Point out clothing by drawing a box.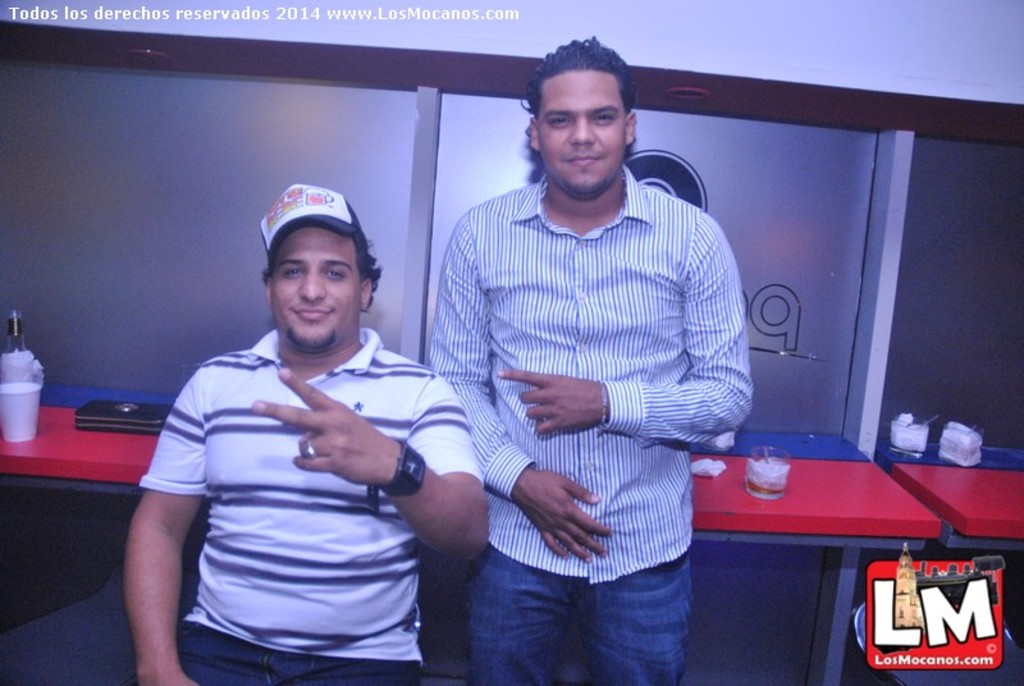
[left=131, top=321, right=490, bottom=685].
